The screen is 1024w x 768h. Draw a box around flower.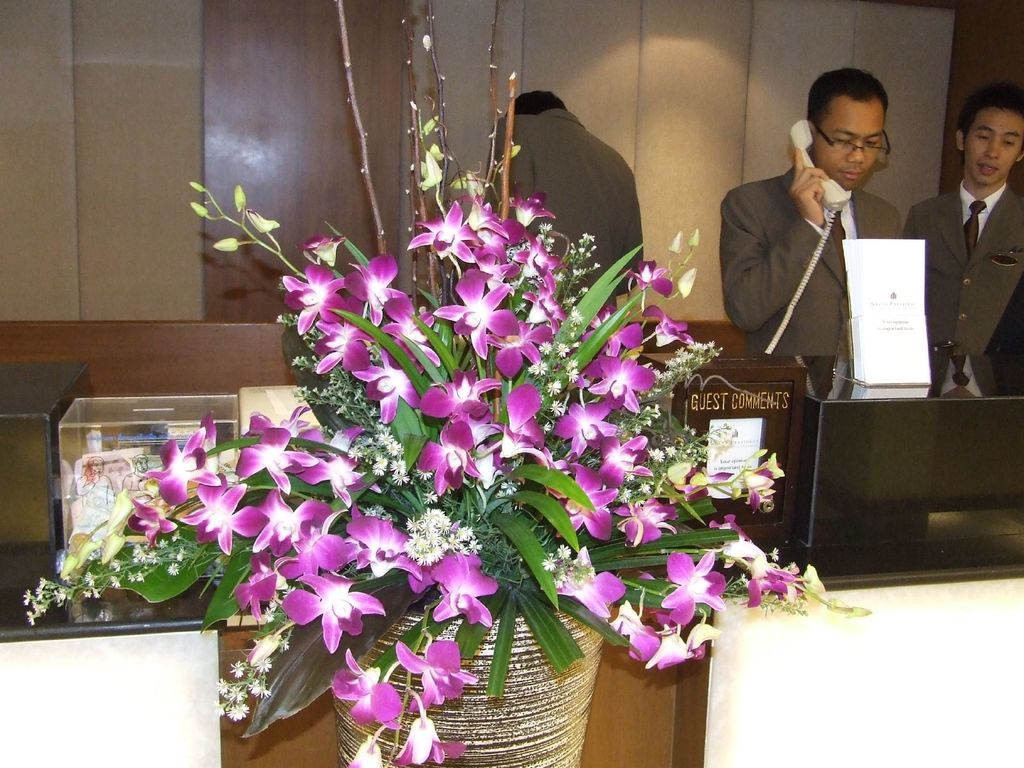
BBox(658, 548, 735, 659).
